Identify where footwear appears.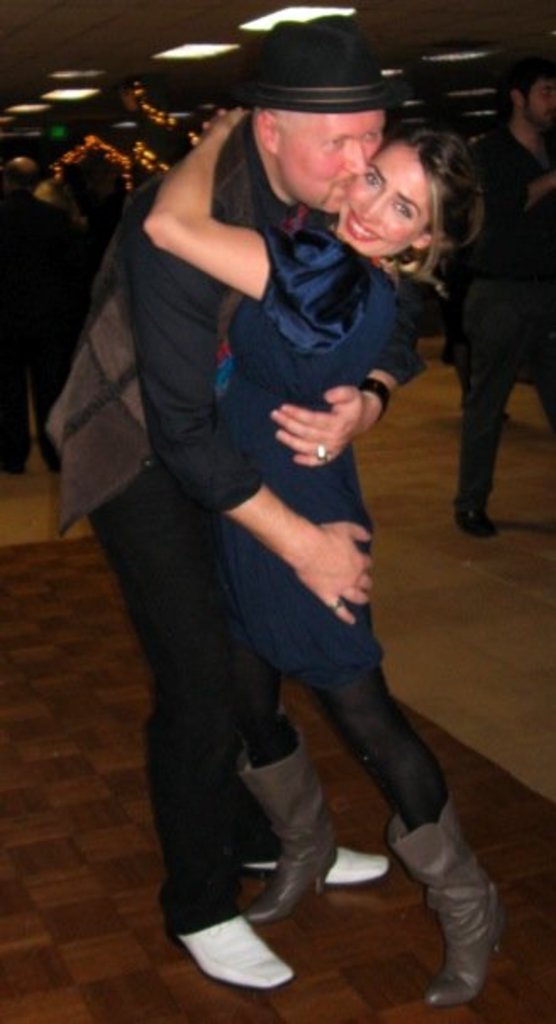
Appears at bbox=(251, 843, 388, 887).
